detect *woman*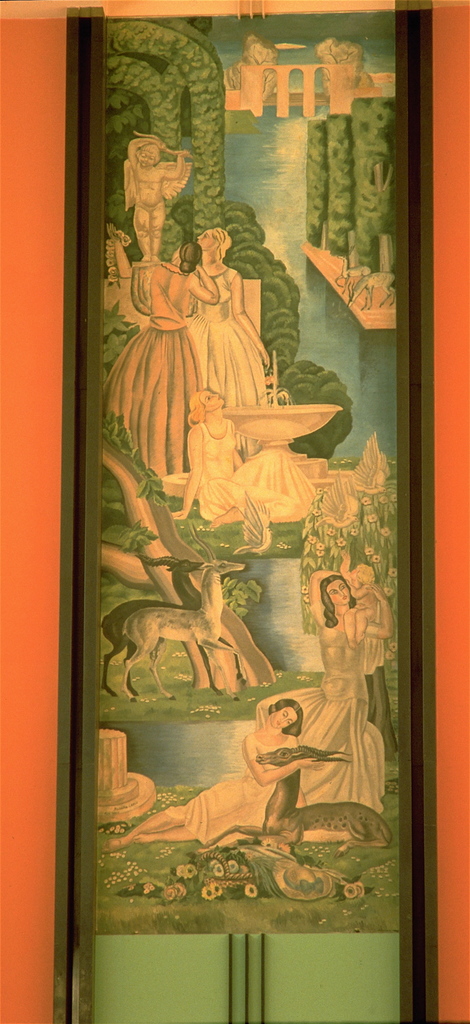
(x1=165, y1=381, x2=319, y2=532)
